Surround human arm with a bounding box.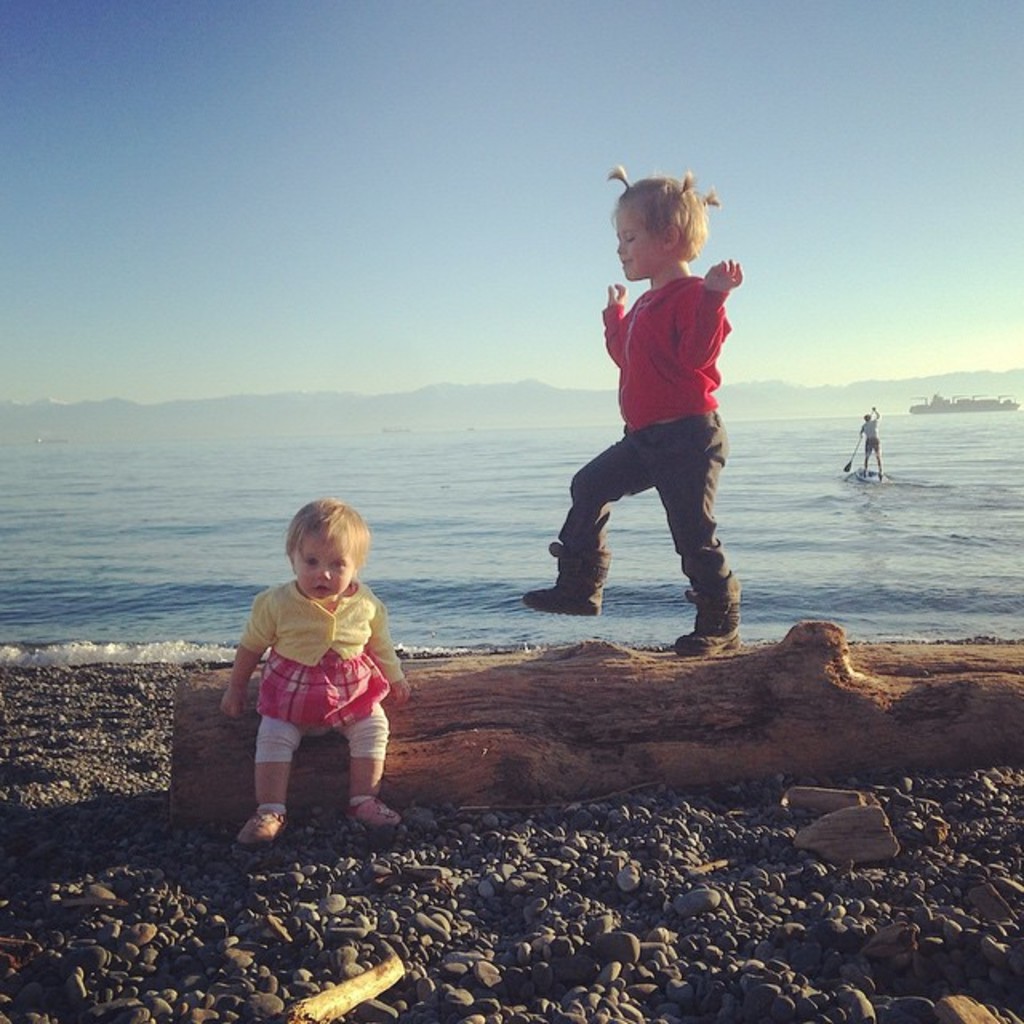
{"left": 221, "top": 594, "right": 274, "bottom": 710}.
